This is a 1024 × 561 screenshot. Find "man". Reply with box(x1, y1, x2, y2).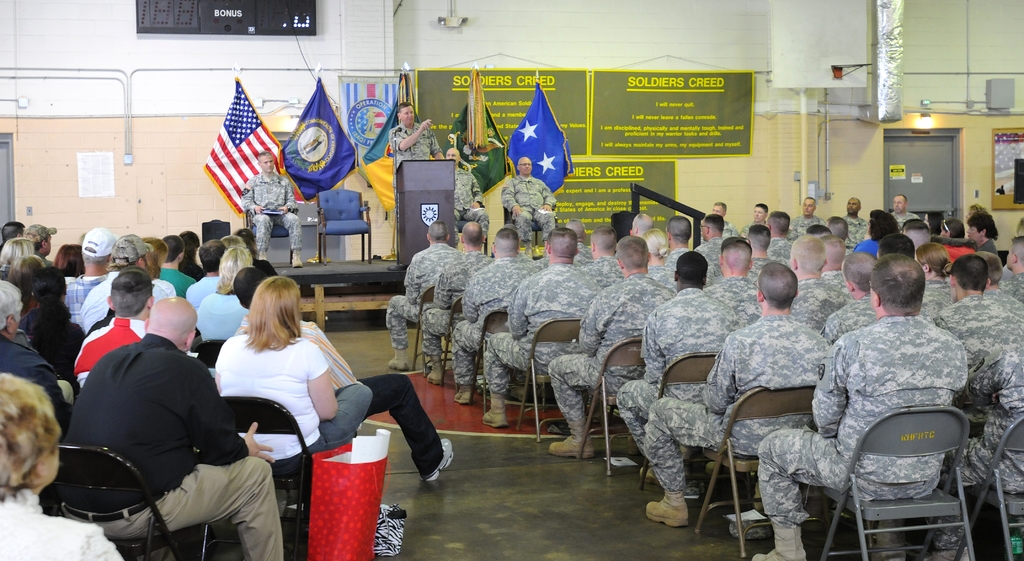
box(55, 298, 292, 560).
